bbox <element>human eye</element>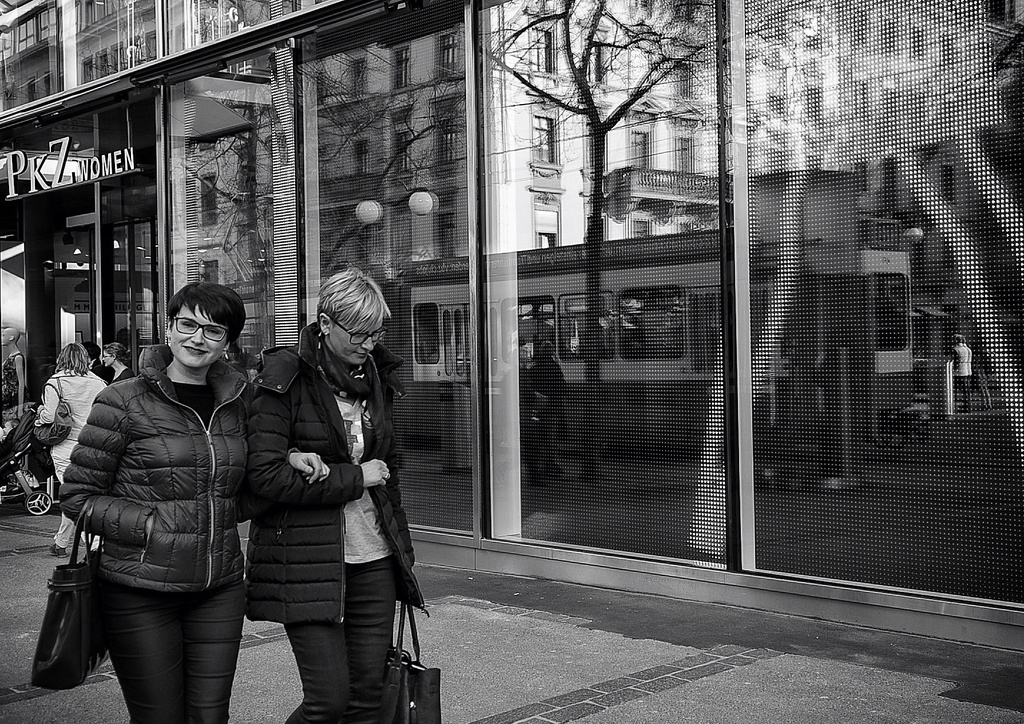
bbox(206, 327, 221, 335)
